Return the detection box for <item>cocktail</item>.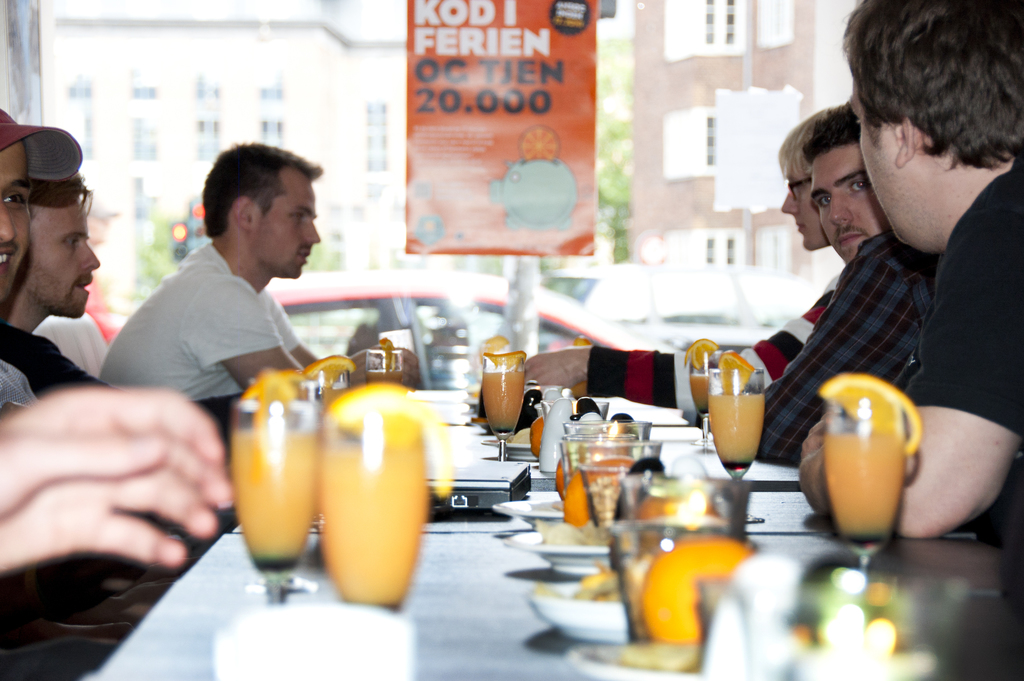
568:432:662:532.
